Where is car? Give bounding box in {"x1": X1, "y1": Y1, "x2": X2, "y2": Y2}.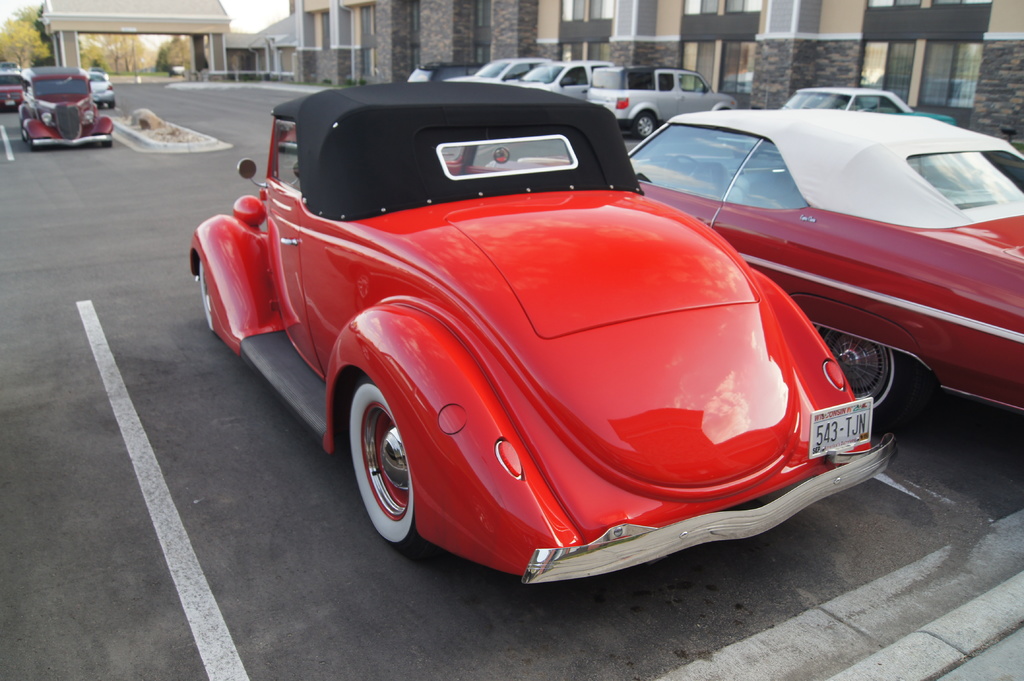
{"x1": 509, "y1": 104, "x2": 1023, "y2": 444}.
